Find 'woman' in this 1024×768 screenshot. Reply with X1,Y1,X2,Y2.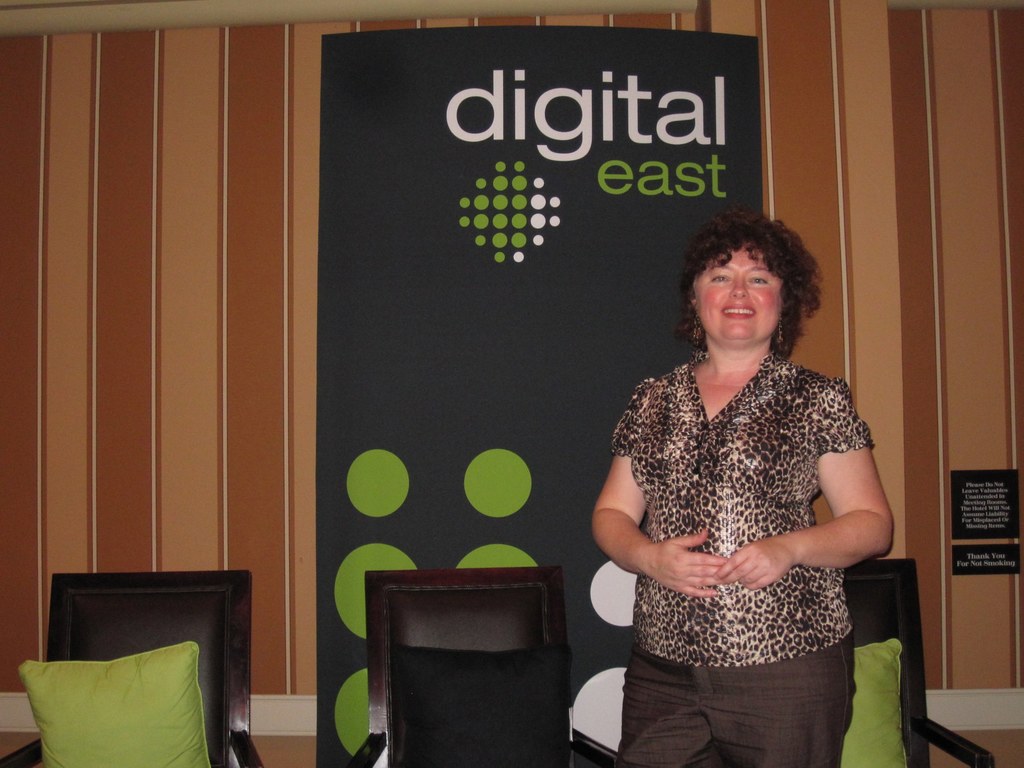
593,204,893,767.
